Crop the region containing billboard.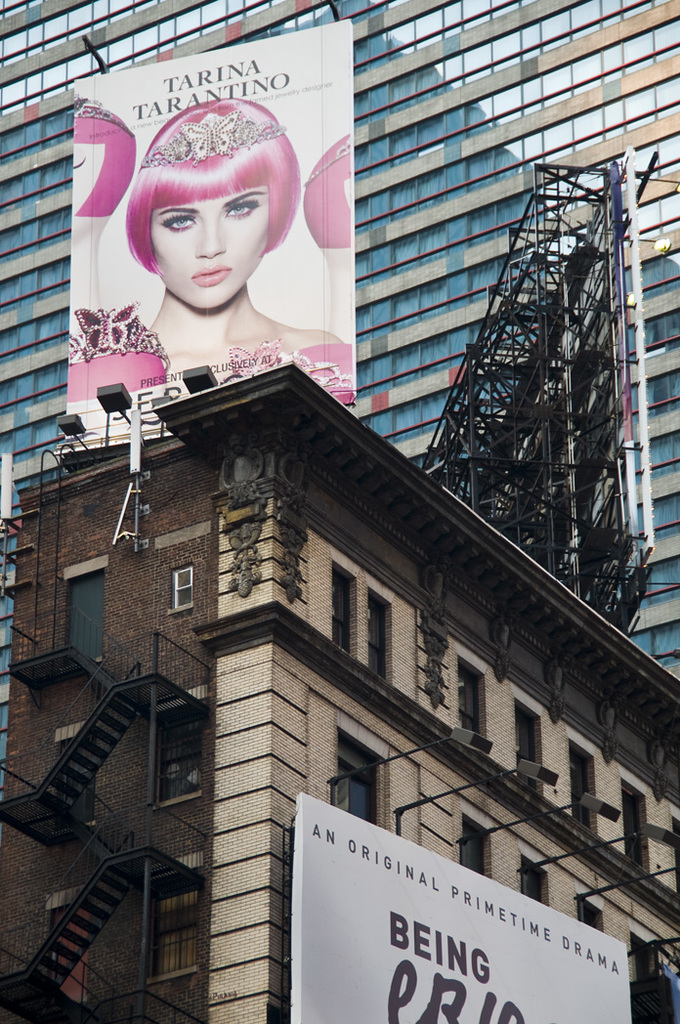
Crop region: [x1=268, y1=780, x2=617, y2=1023].
